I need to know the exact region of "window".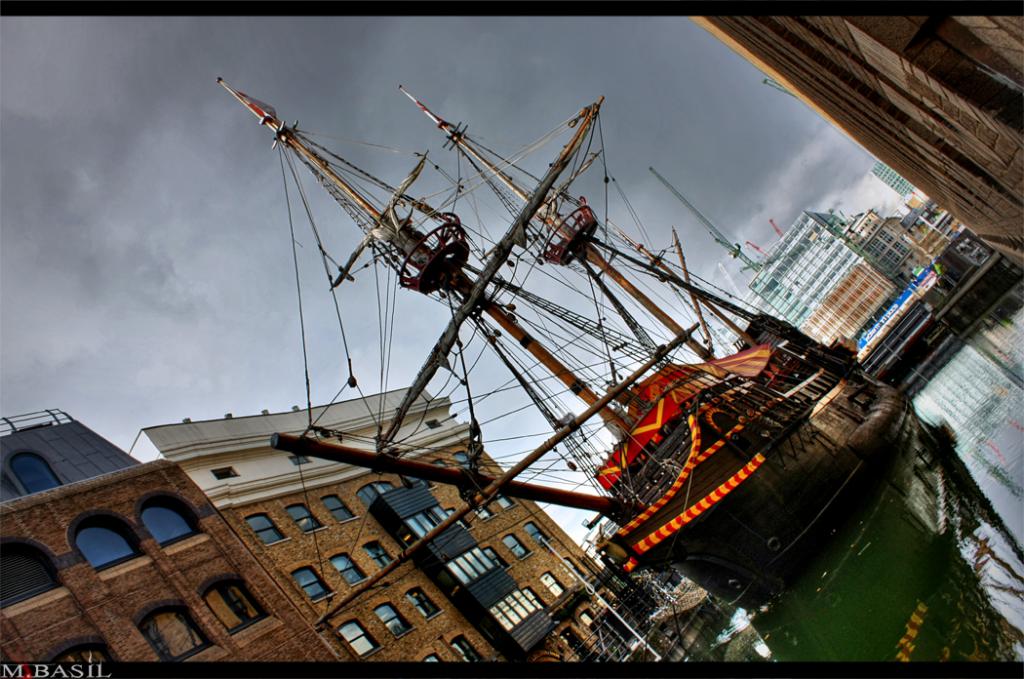
Region: <bbox>288, 449, 315, 469</bbox>.
